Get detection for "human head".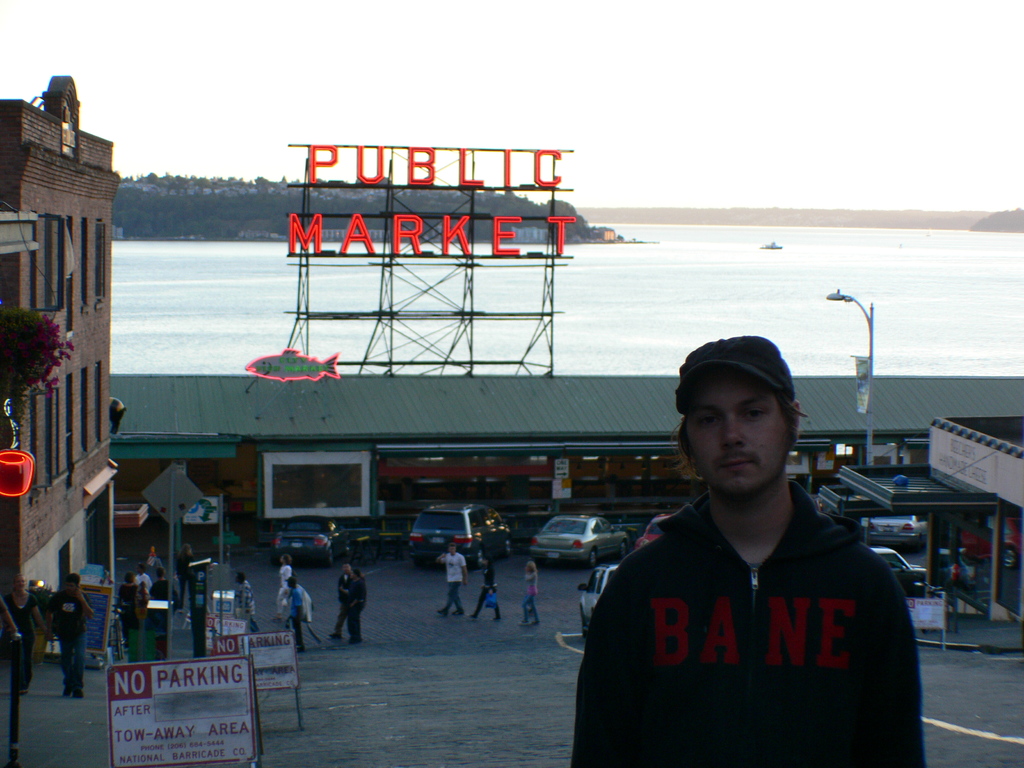
Detection: box(122, 570, 134, 582).
